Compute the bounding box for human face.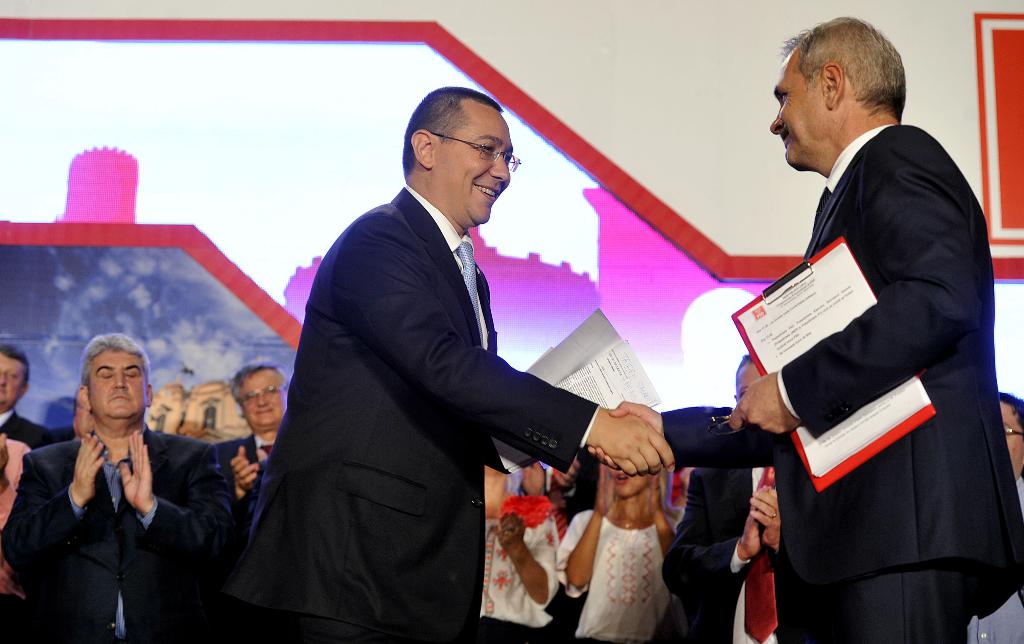
box(614, 470, 650, 495).
